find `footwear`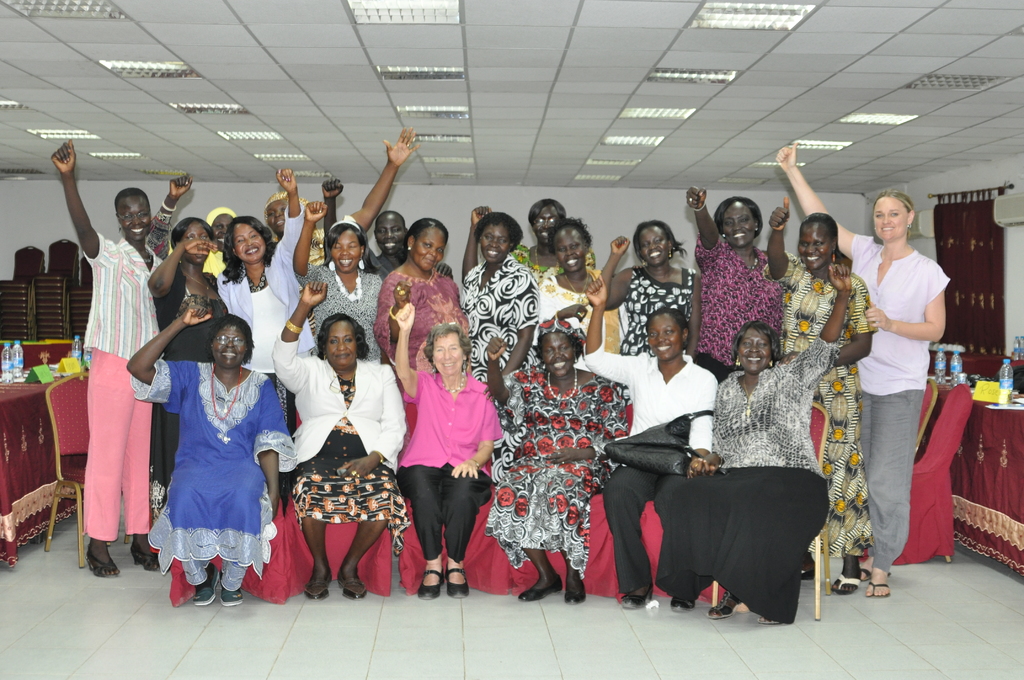
x1=222 y1=585 x2=244 y2=605
